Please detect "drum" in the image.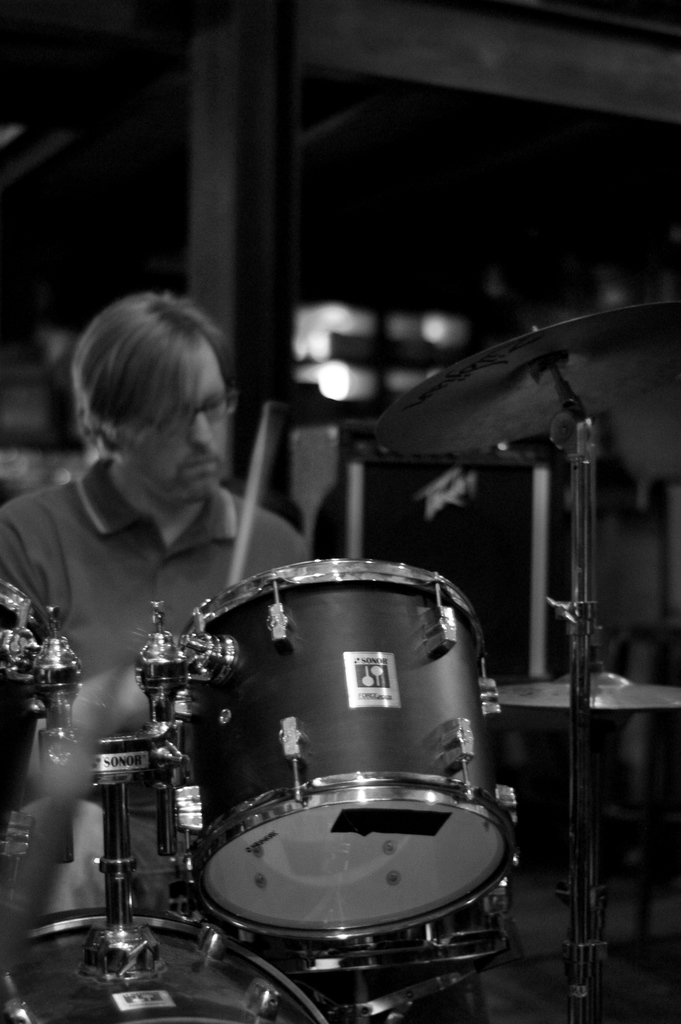
bbox=(0, 580, 82, 862).
